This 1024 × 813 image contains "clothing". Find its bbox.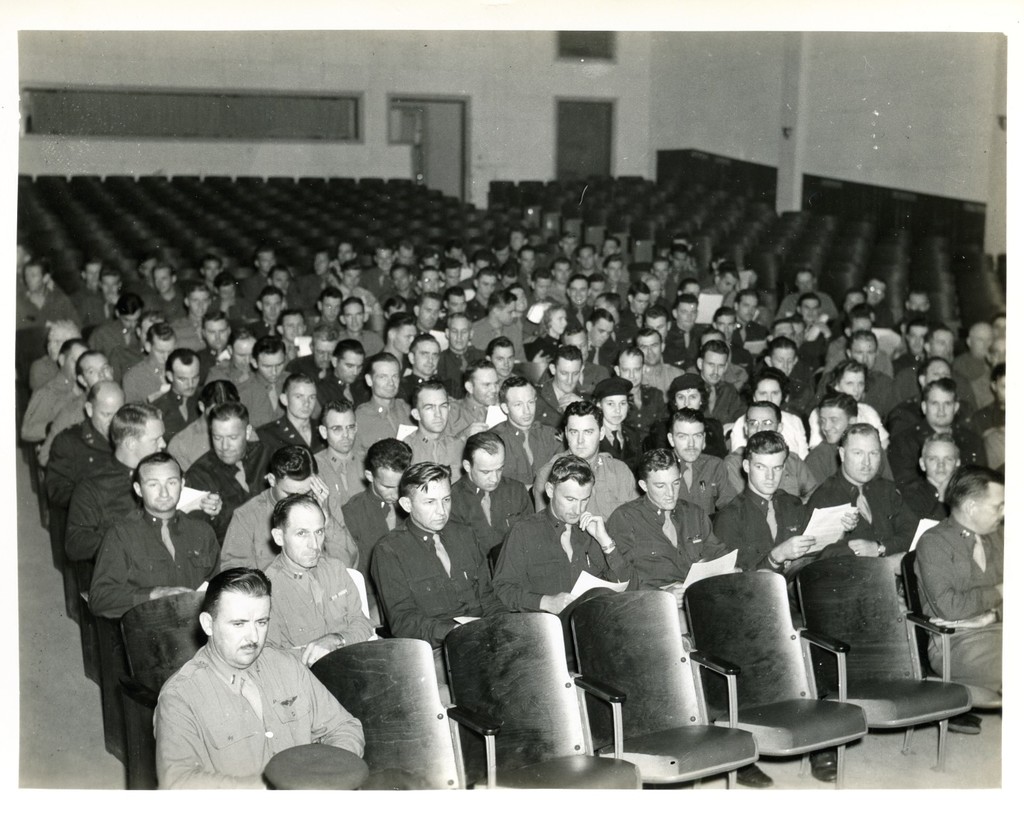
(x1=586, y1=361, x2=607, y2=392).
